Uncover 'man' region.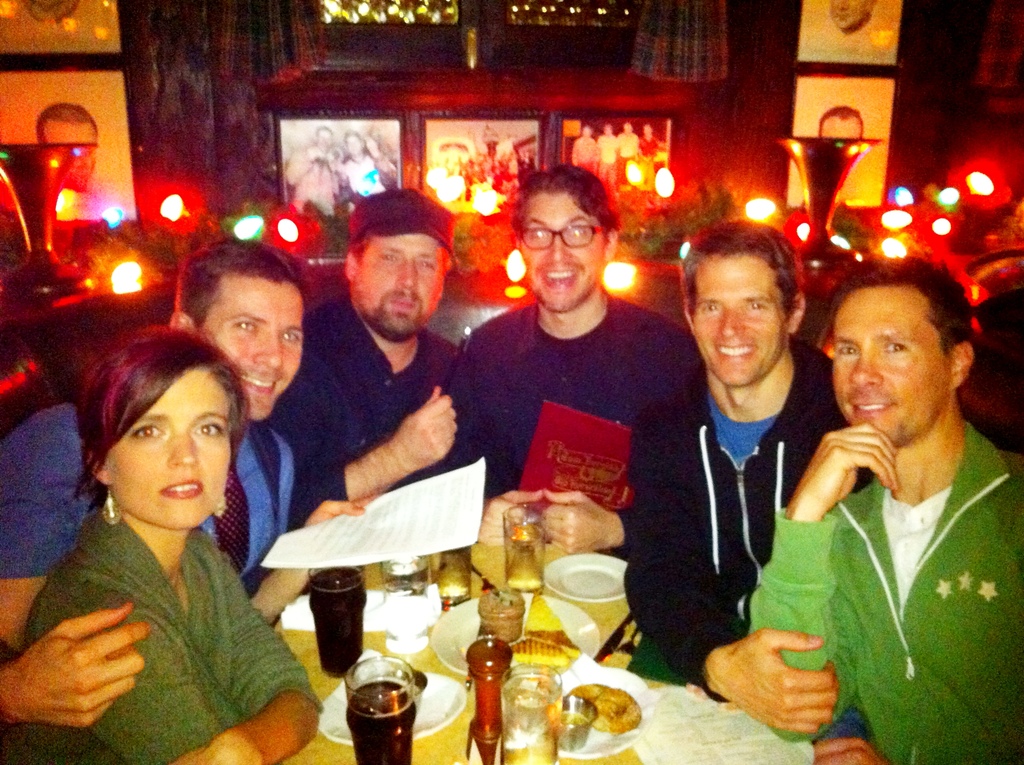
Uncovered: BBox(6, 227, 390, 677).
